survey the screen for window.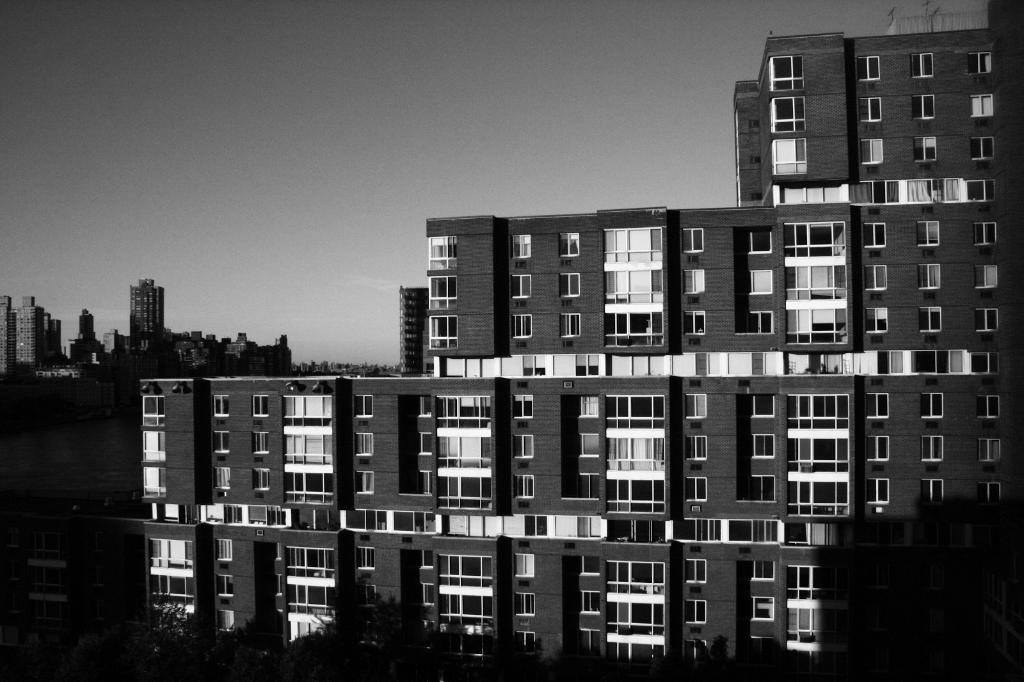
Survey found: rect(156, 504, 180, 523).
